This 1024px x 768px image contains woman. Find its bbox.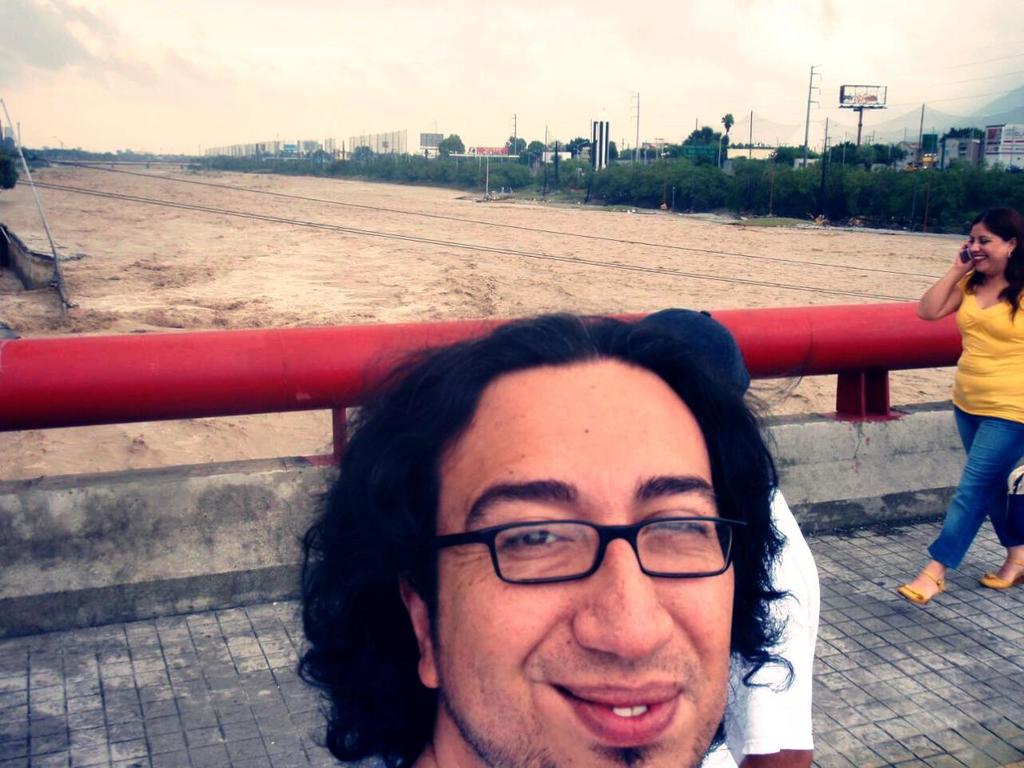
{"x1": 896, "y1": 214, "x2": 1023, "y2": 609}.
